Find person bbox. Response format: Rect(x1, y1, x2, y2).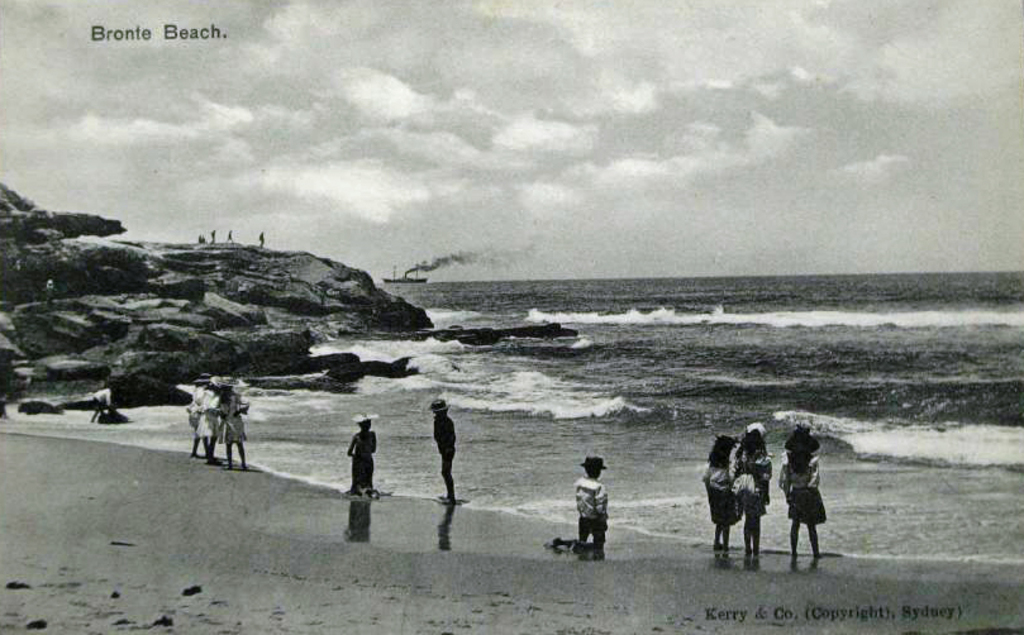
Rect(432, 395, 461, 505).
